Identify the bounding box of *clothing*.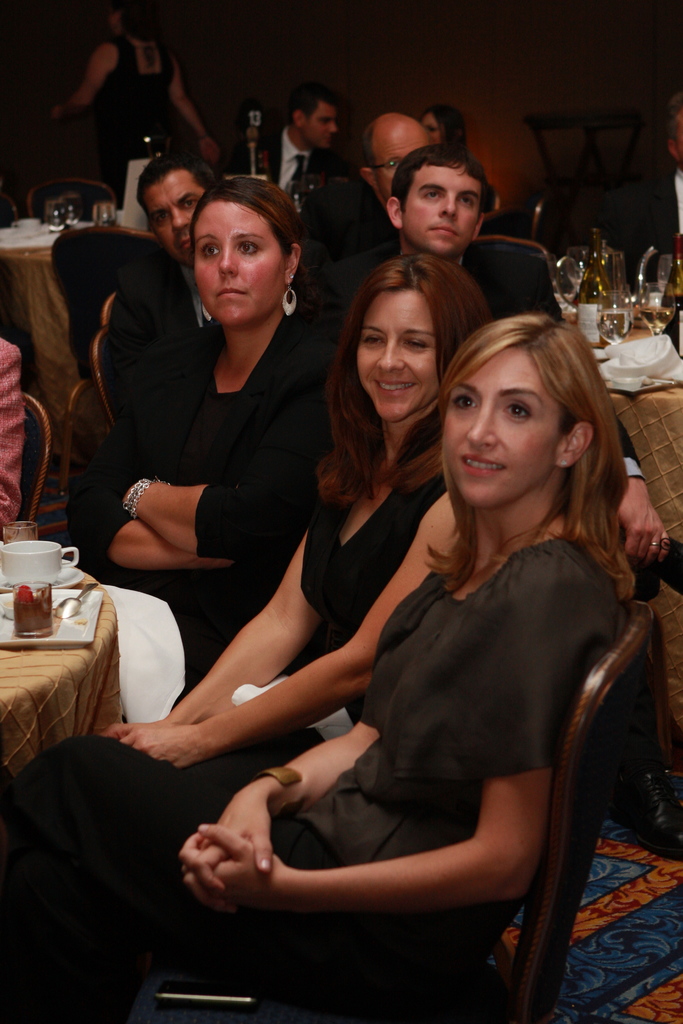
detection(245, 127, 327, 211).
